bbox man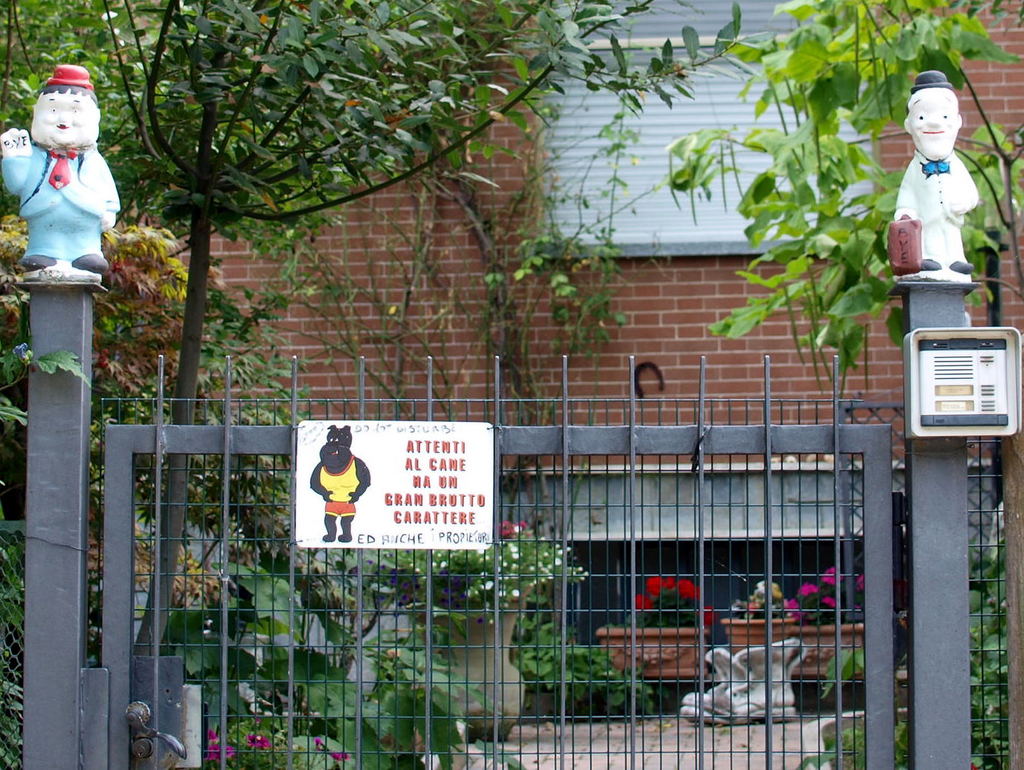
(x1=886, y1=65, x2=982, y2=274)
